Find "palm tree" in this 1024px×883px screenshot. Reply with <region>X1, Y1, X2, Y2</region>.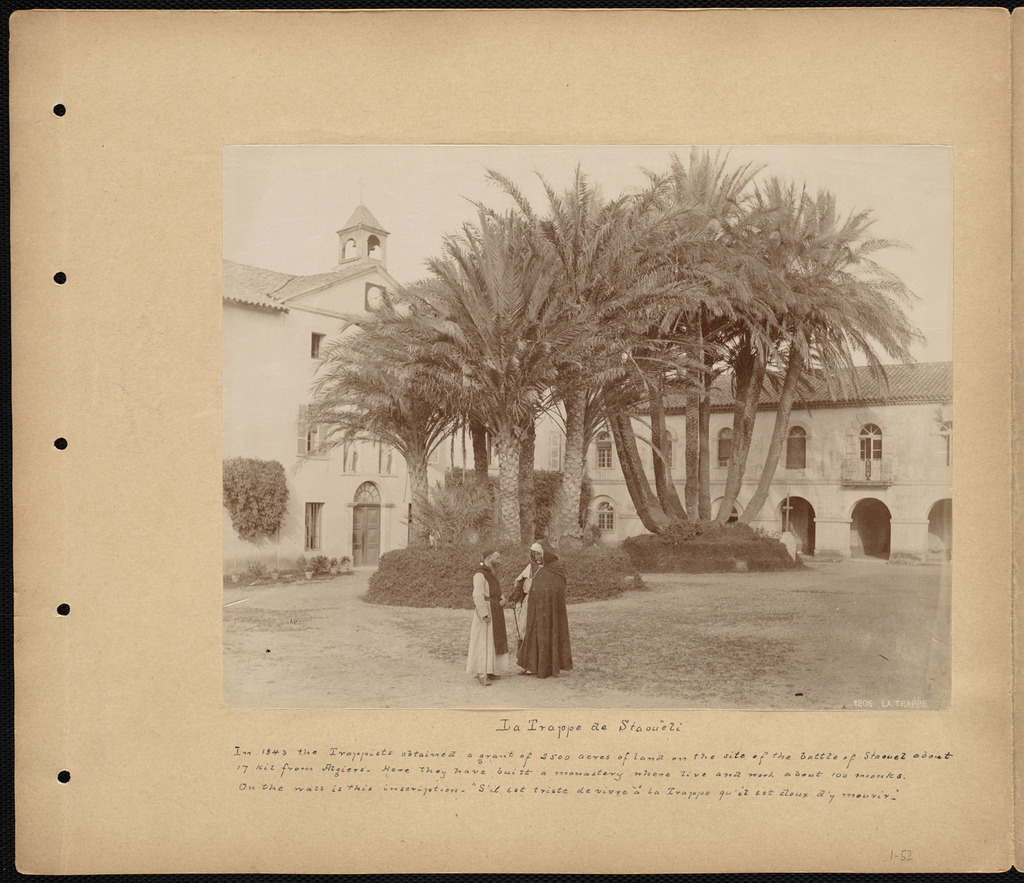
<region>297, 307, 476, 604</region>.
